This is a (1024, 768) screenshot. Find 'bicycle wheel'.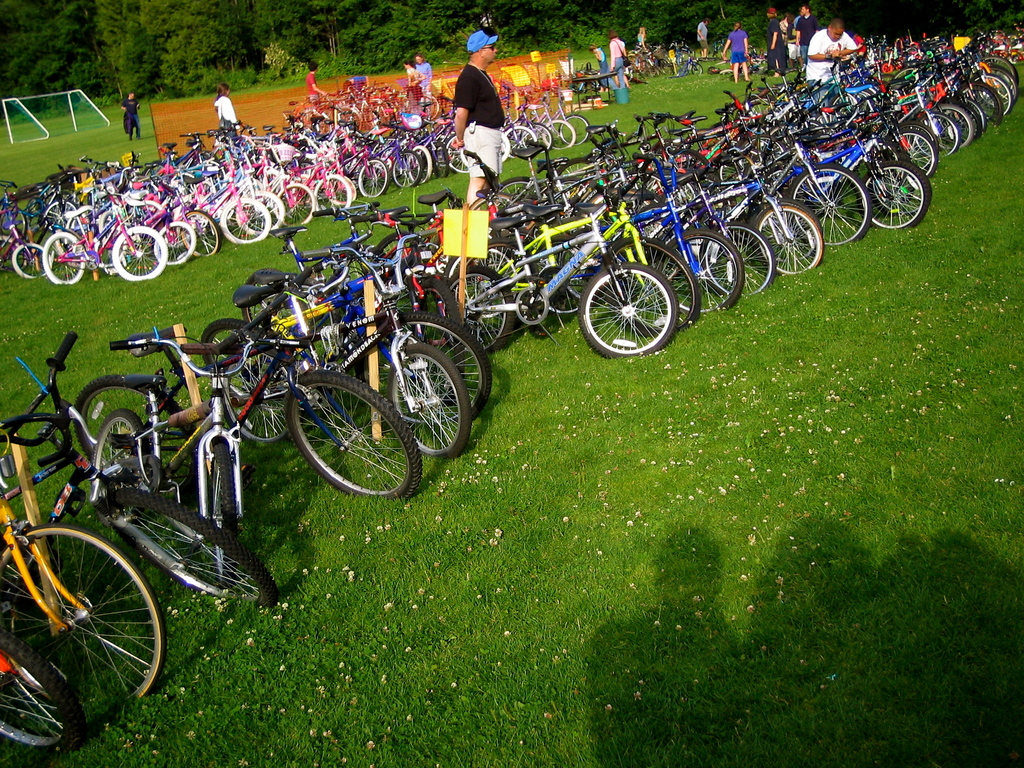
Bounding box: [690, 63, 703, 79].
